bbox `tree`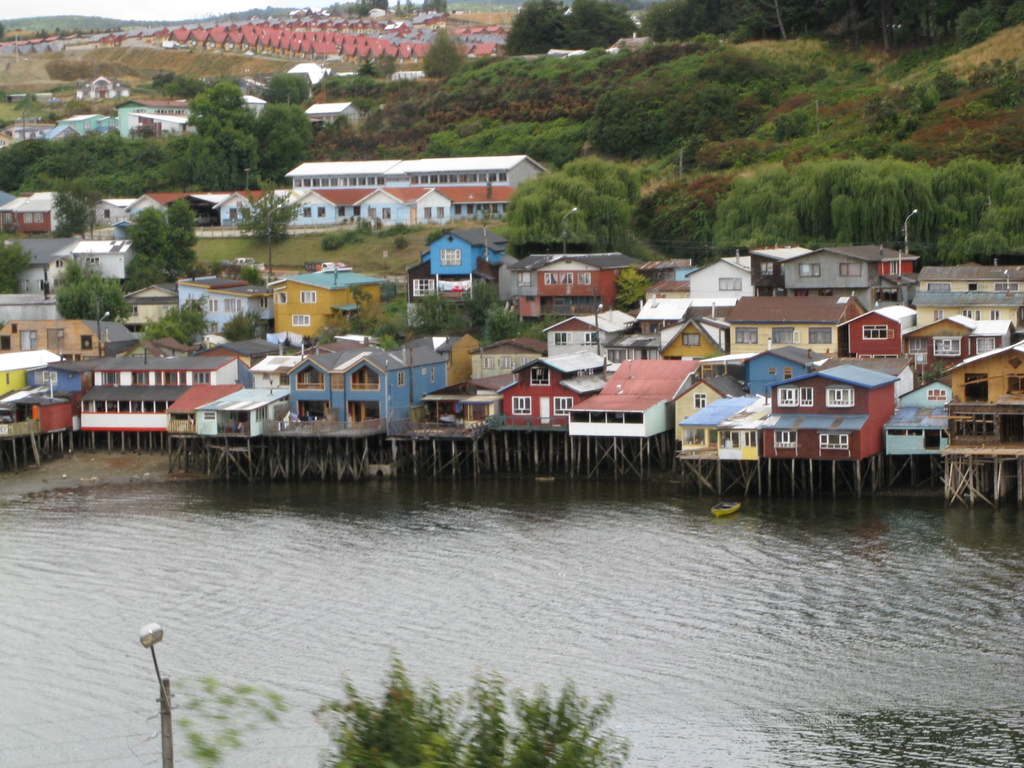
[left=220, top=306, right=265, bottom=344]
